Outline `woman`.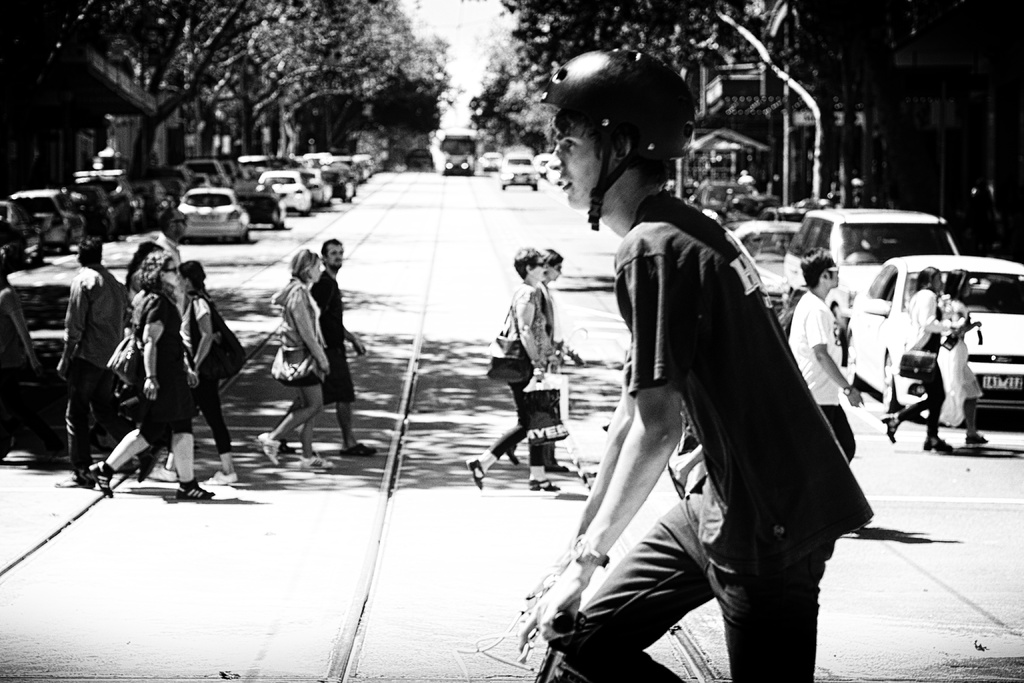
Outline: detection(122, 231, 168, 342).
